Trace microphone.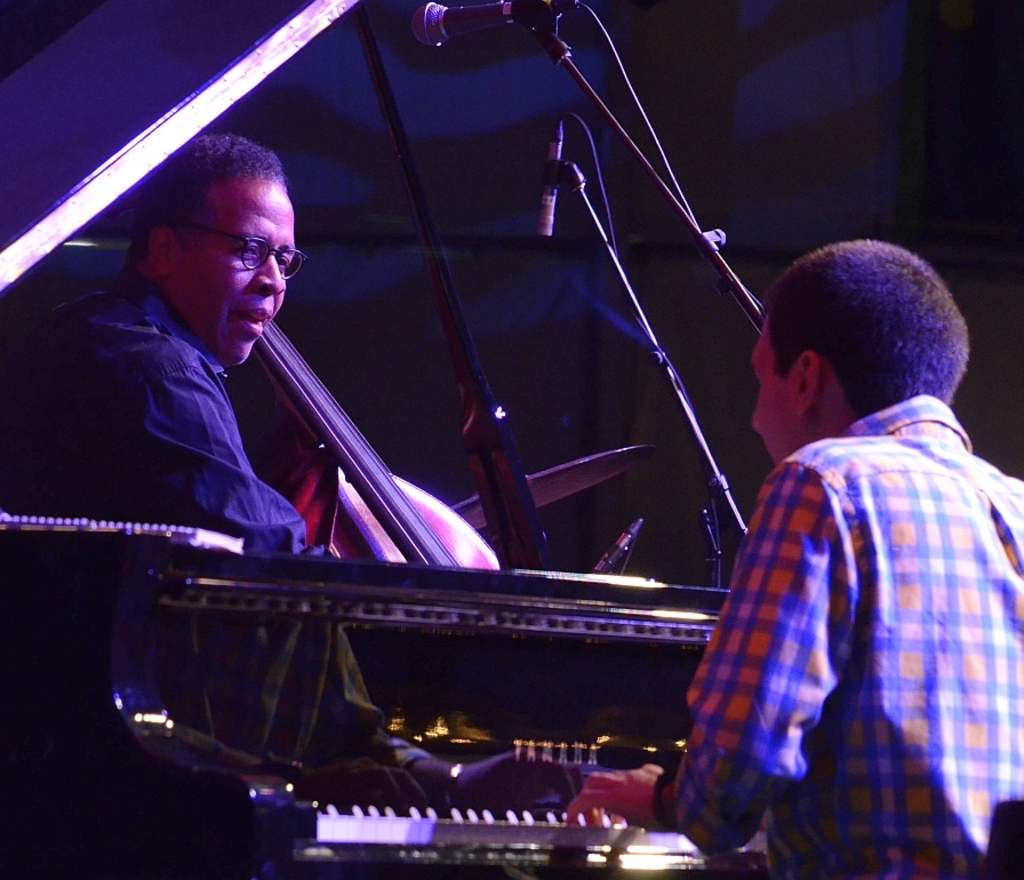
Traced to (533,112,561,245).
